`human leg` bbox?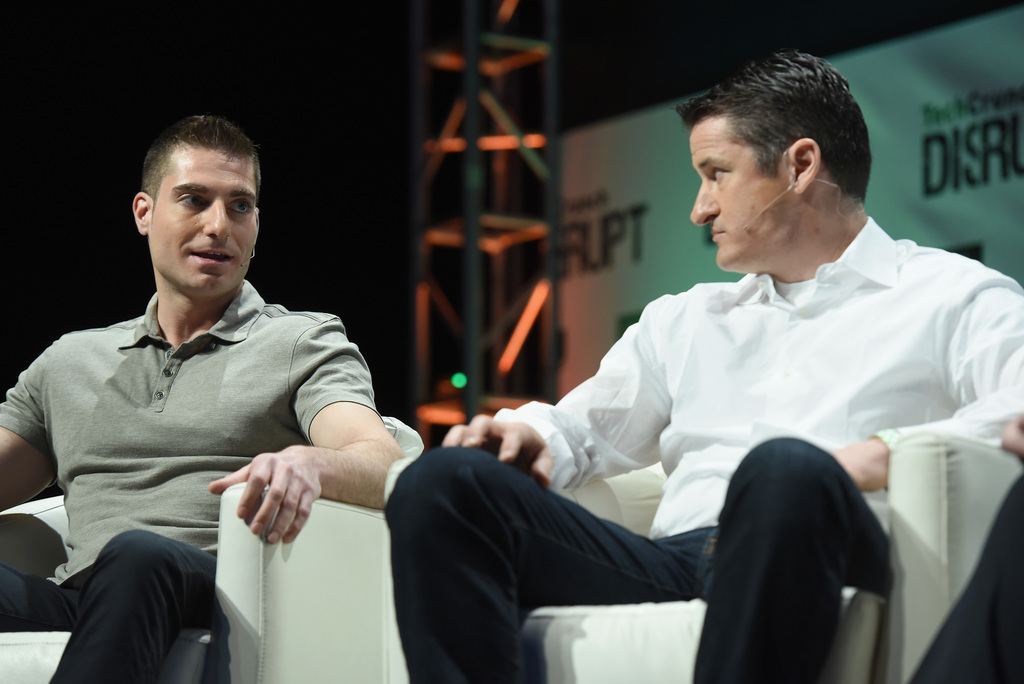
l=692, t=438, r=890, b=683
